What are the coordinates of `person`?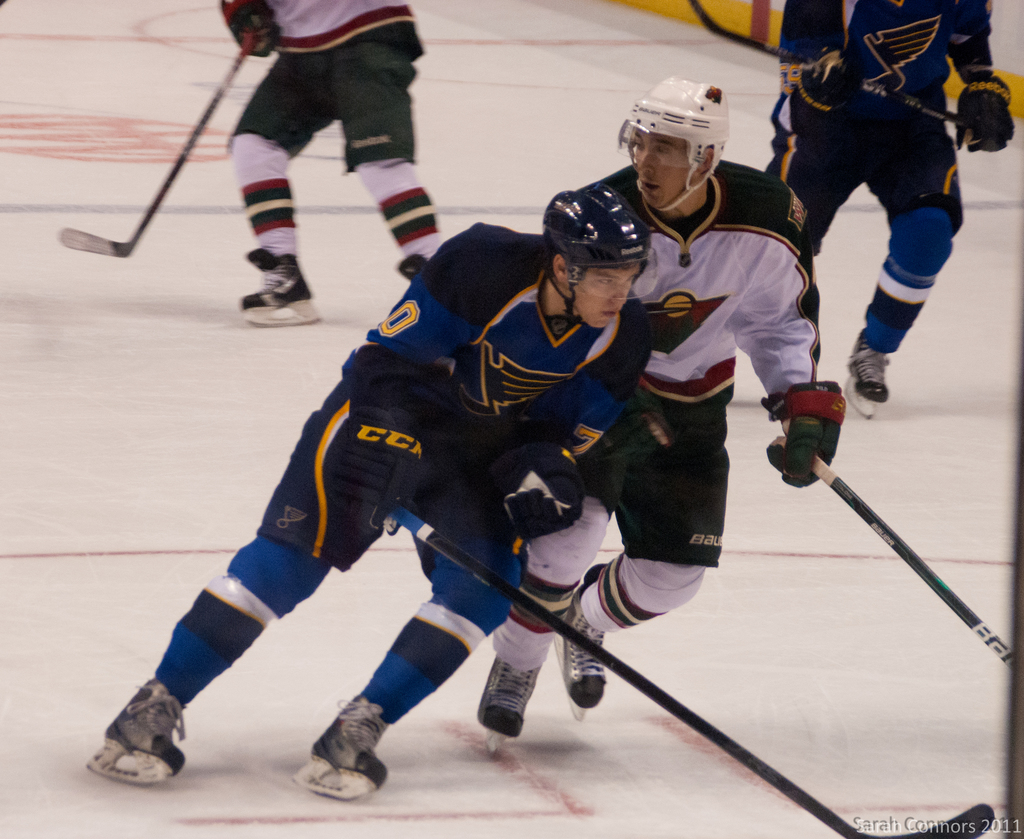
Rect(91, 183, 655, 806).
